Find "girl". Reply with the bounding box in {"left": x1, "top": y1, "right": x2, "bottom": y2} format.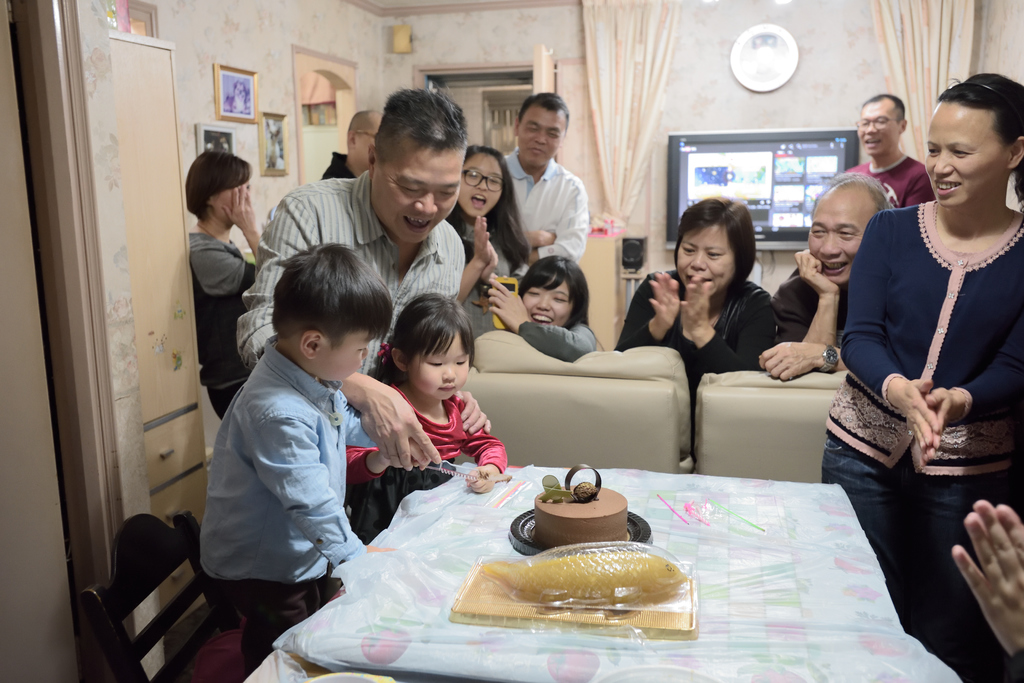
{"left": 347, "top": 292, "right": 506, "bottom": 545}.
